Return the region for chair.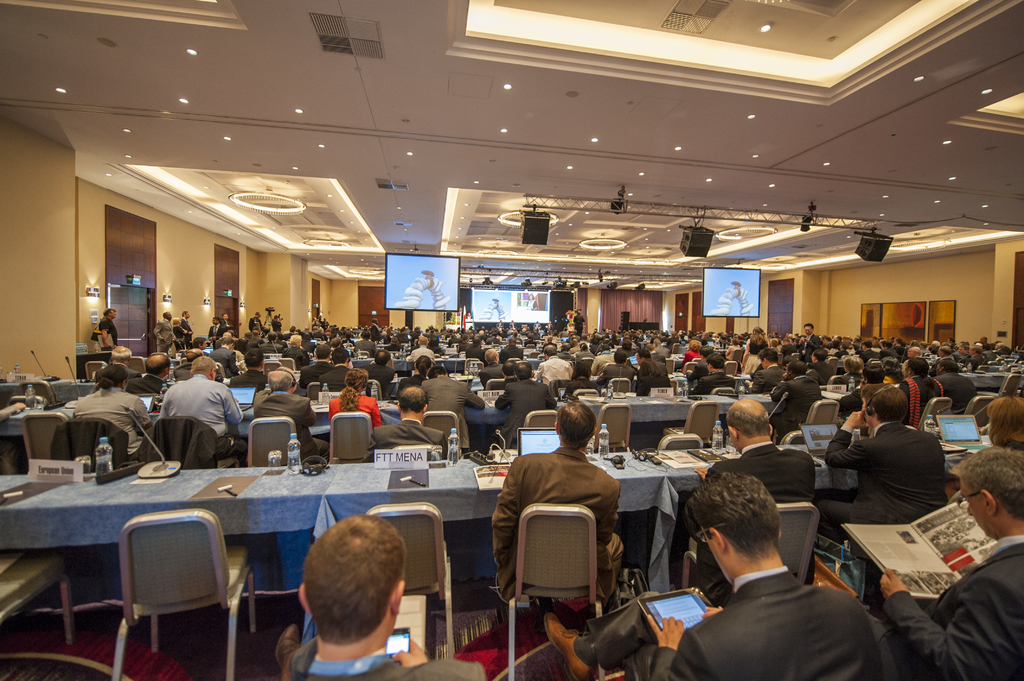
x1=106 y1=508 x2=257 y2=680.
